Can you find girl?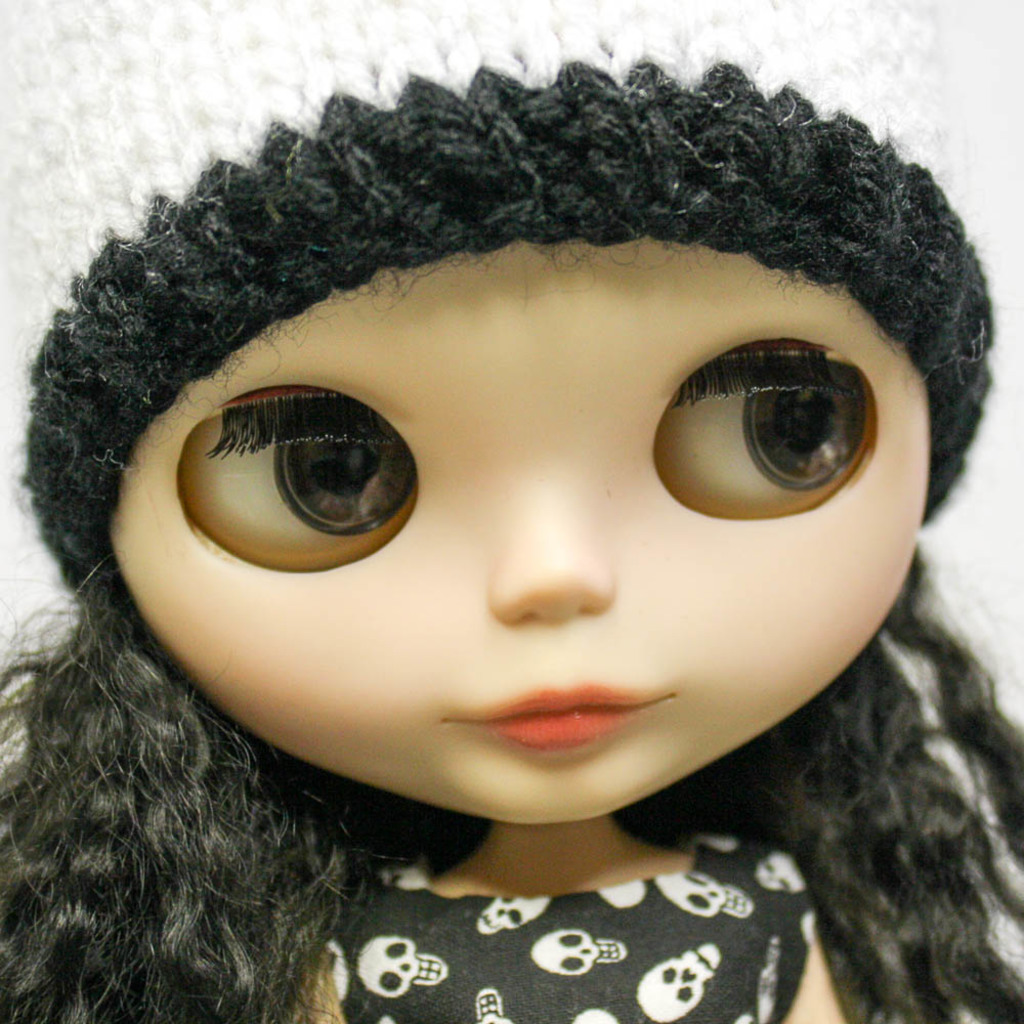
Yes, bounding box: locate(0, 1, 1023, 1016).
